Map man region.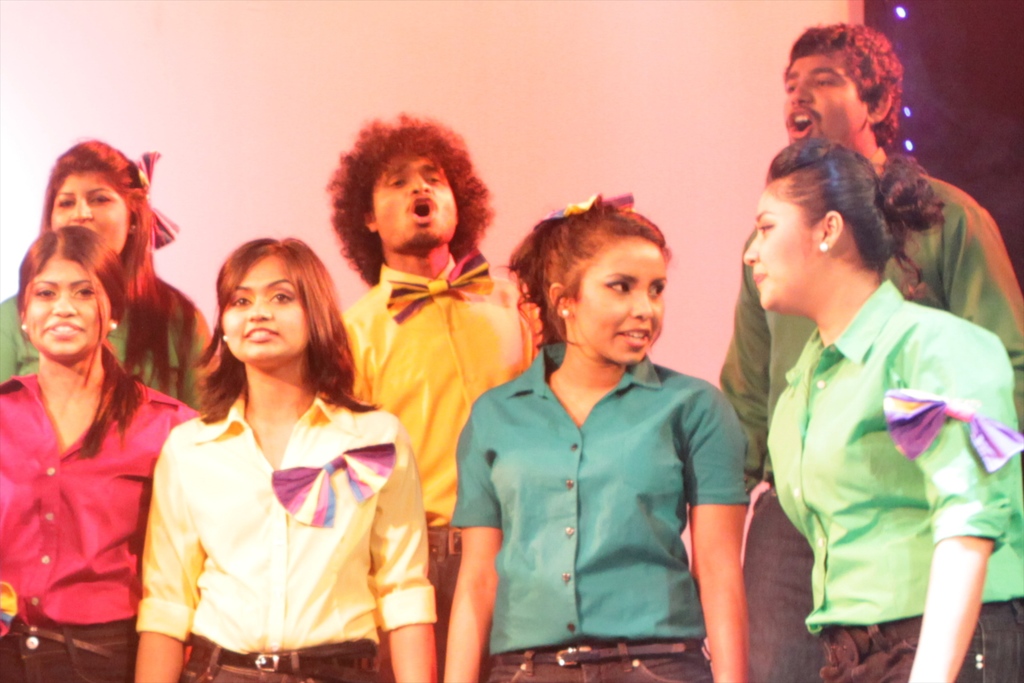
Mapped to 422/236/749/660.
